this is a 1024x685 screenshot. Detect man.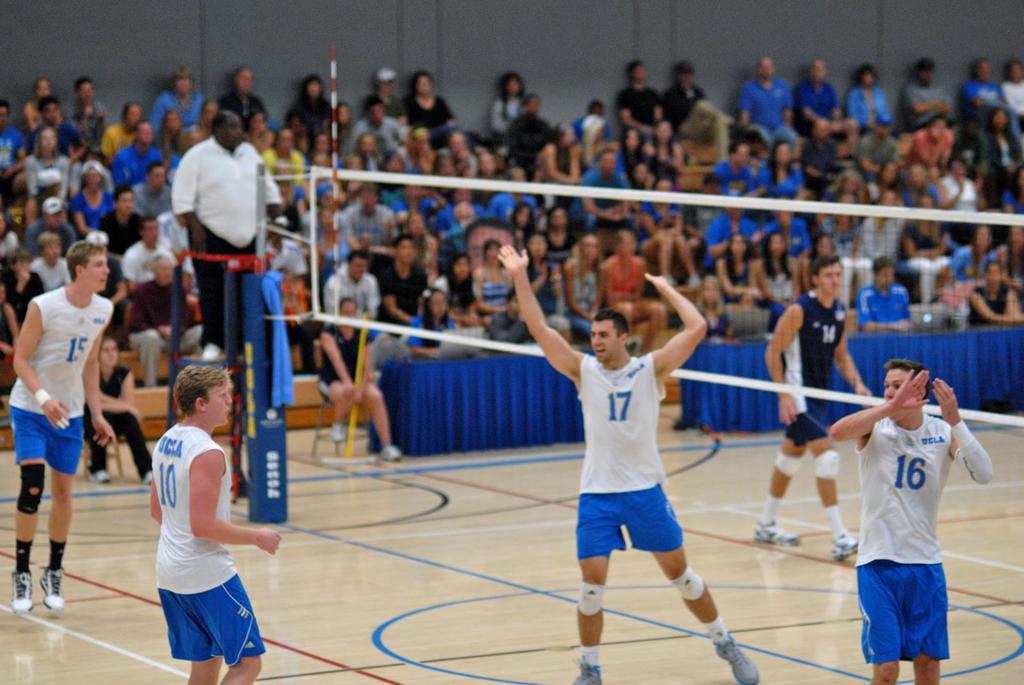
select_region(840, 58, 906, 138).
